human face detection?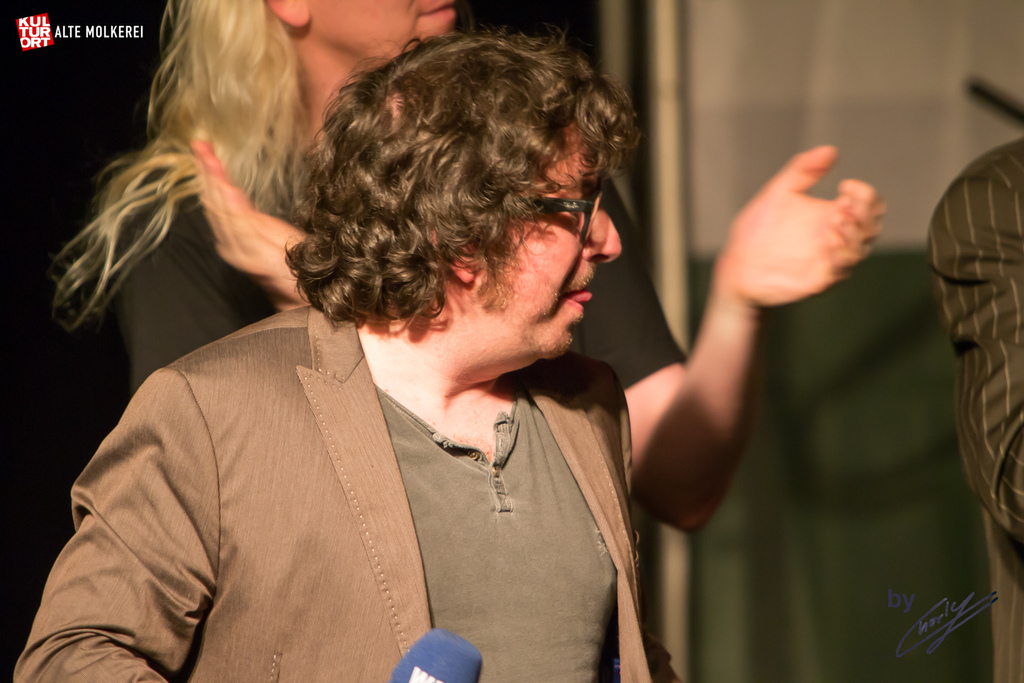
region(474, 131, 618, 352)
